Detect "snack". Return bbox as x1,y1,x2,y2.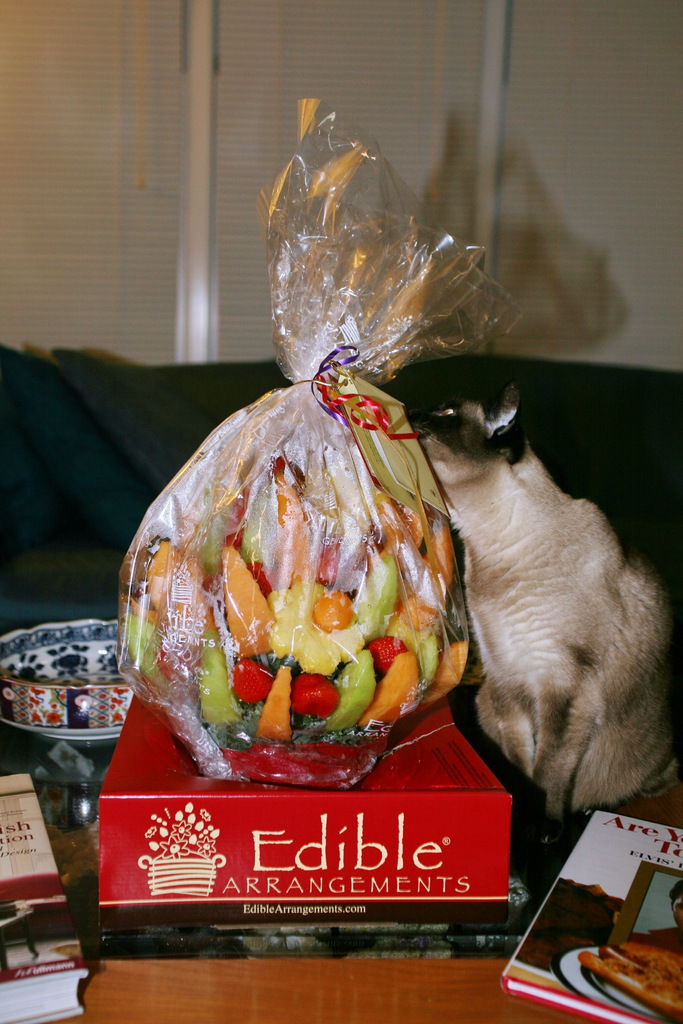
117,378,470,745.
